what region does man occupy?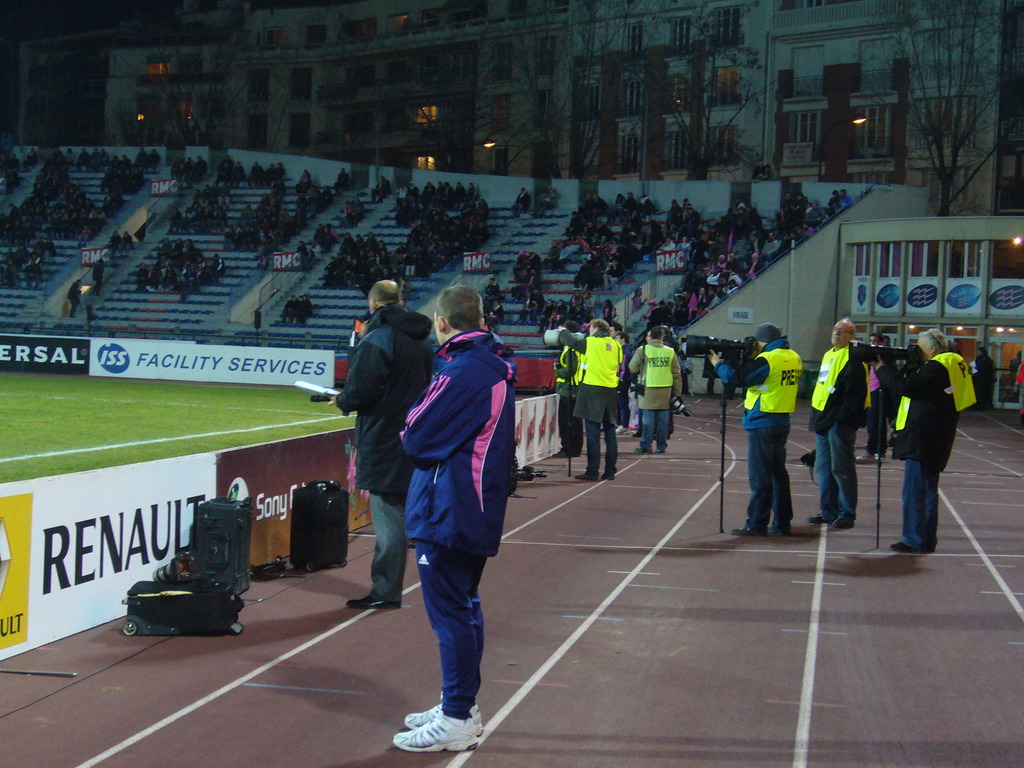
[left=373, top=173, right=393, bottom=201].
